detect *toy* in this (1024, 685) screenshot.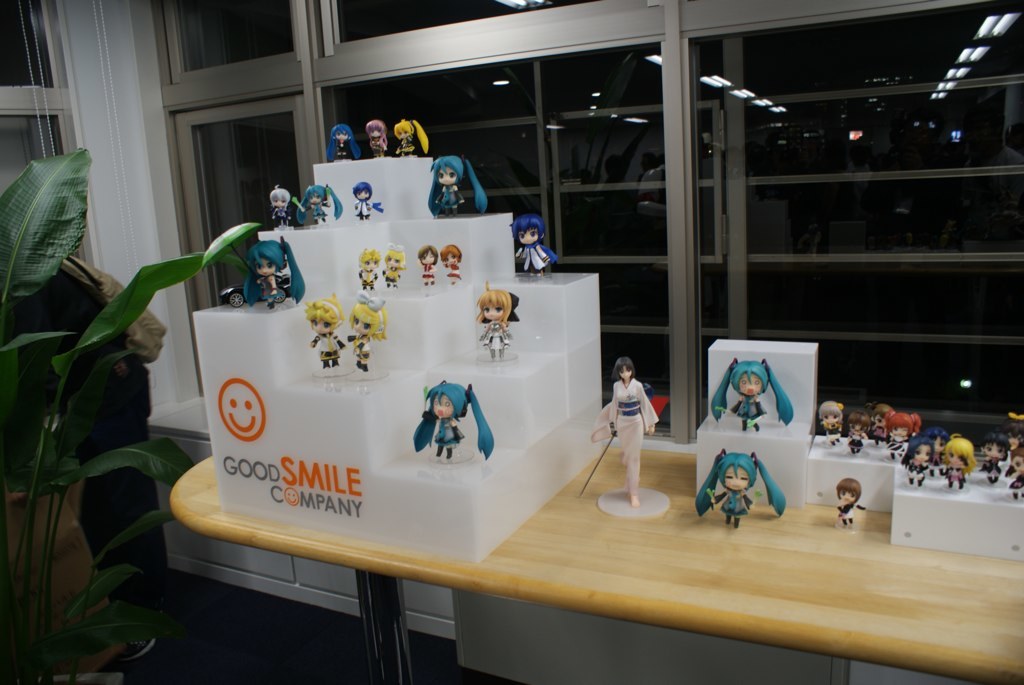
Detection: rect(245, 245, 310, 302).
